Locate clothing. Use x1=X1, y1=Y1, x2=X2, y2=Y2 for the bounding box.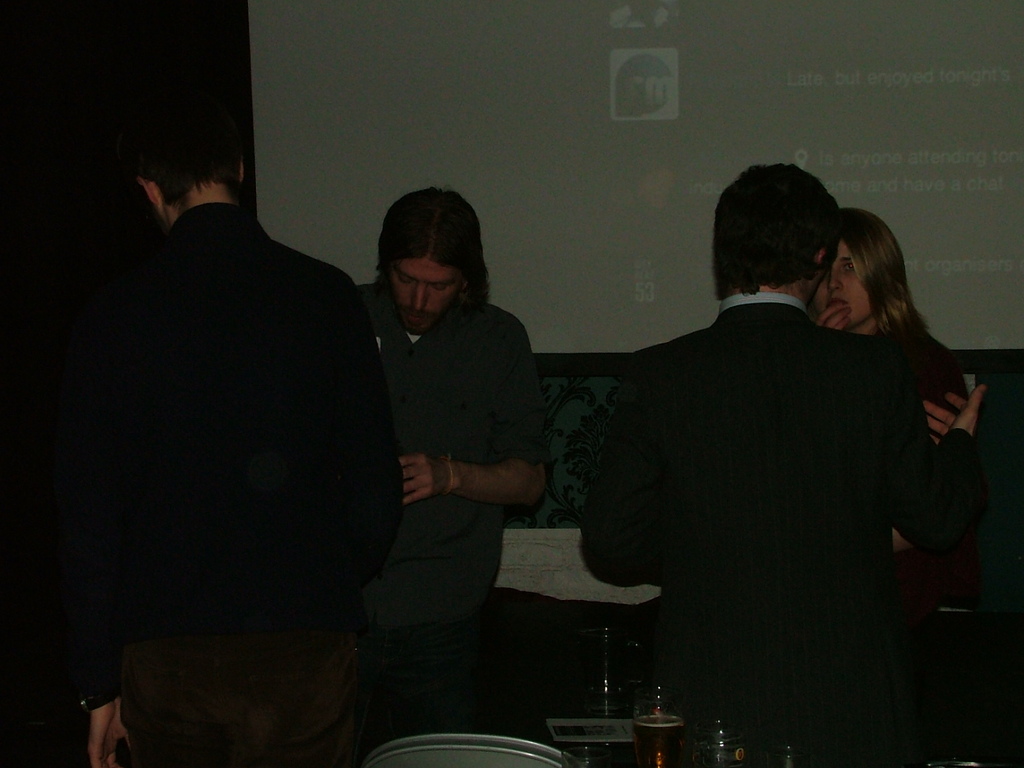
x1=548, y1=238, x2=984, y2=737.
